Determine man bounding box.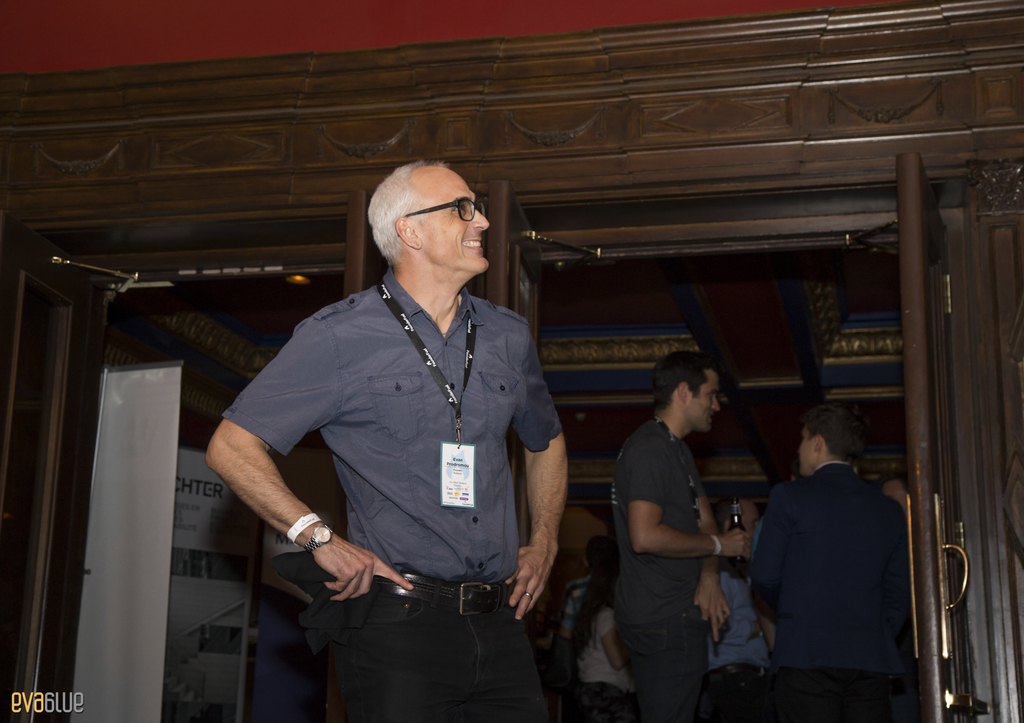
Determined: (x1=557, y1=535, x2=607, y2=656).
